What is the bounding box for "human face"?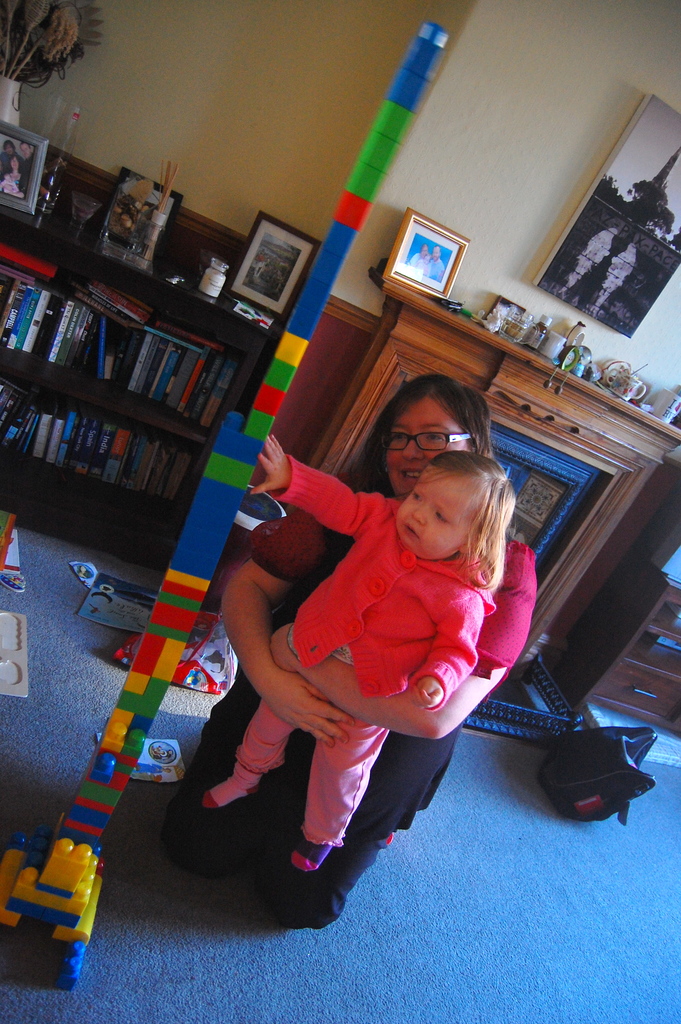
region(431, 248, 440, 262).
